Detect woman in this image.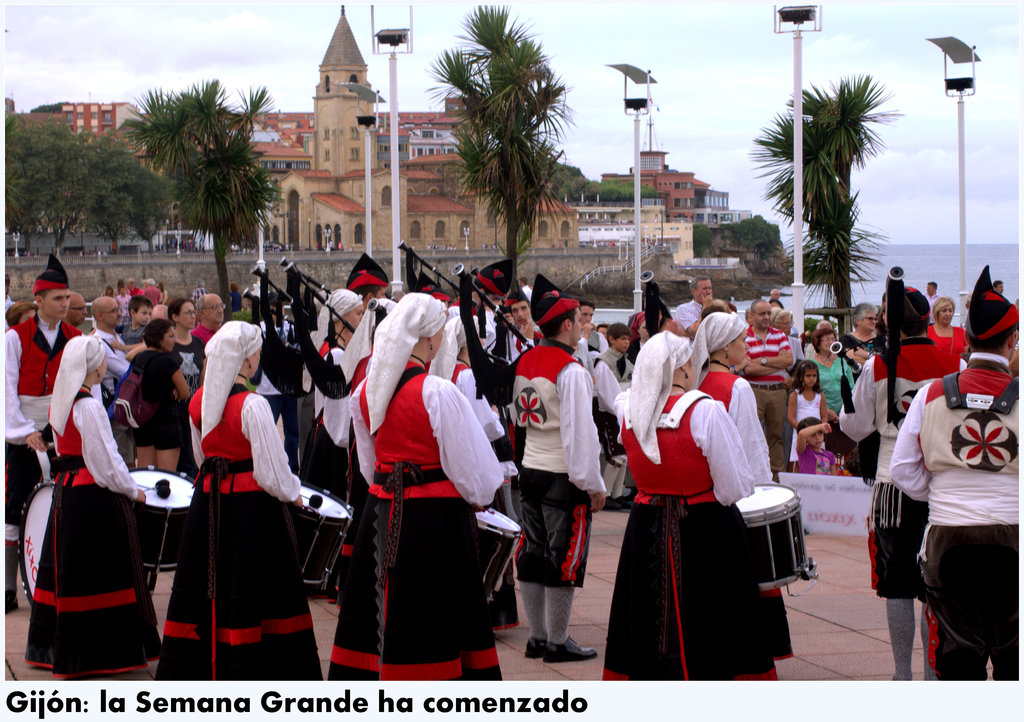
Detection: 922, 297, 967, 379.
